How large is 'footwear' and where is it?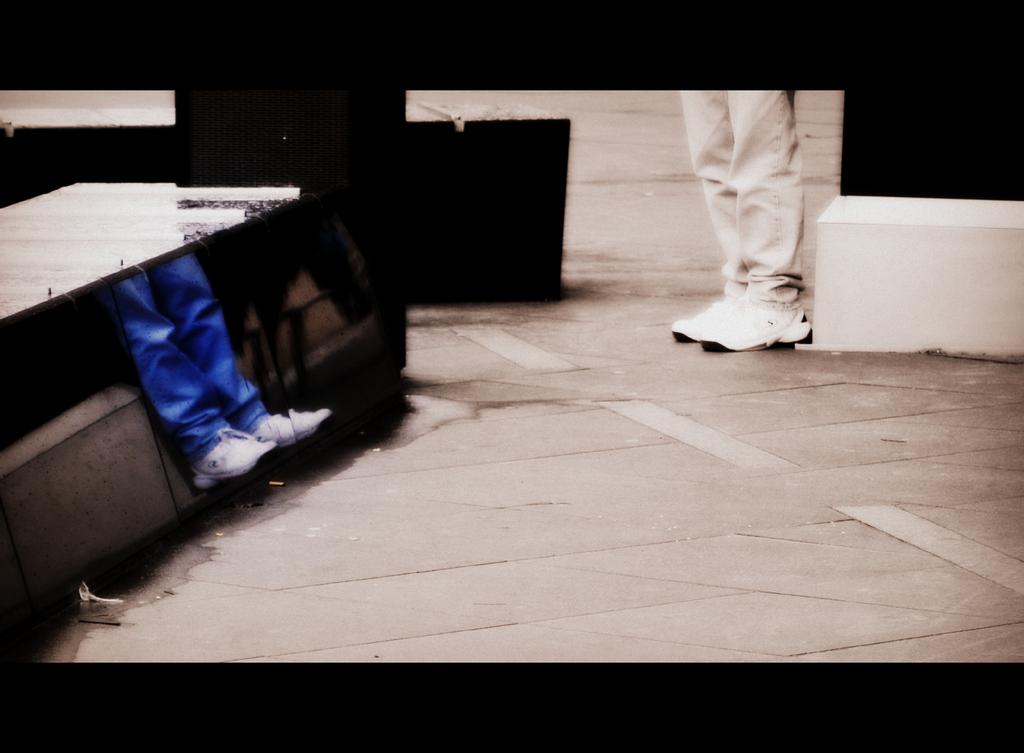
Bounding box: x1=192 y1=427 x2=273 y2=483.
